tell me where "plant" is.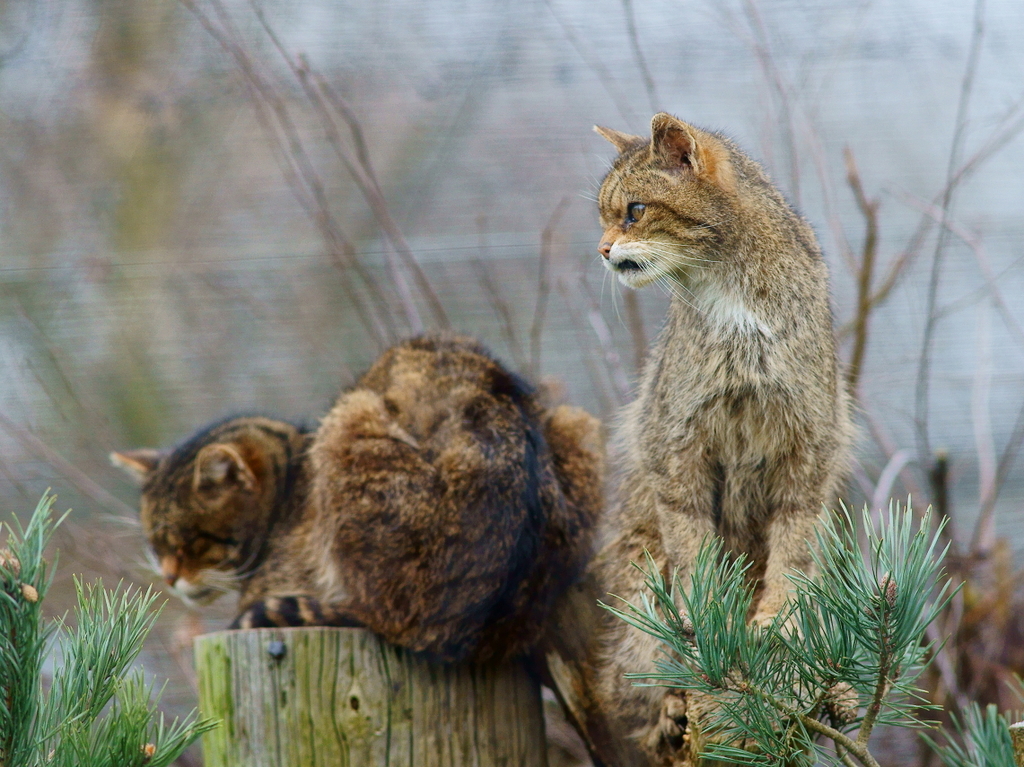
"plant" is at <bbox>597, 488, 967, 766</bbox>.
